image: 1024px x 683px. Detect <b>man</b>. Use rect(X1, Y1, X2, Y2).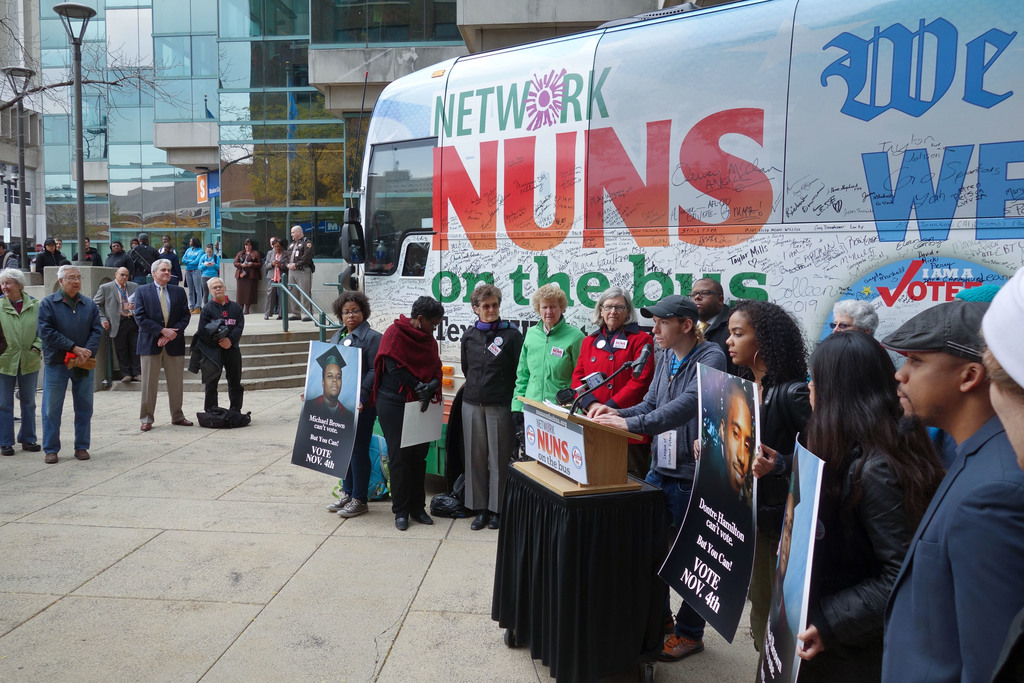
rect(699, 379, 749, 518).
